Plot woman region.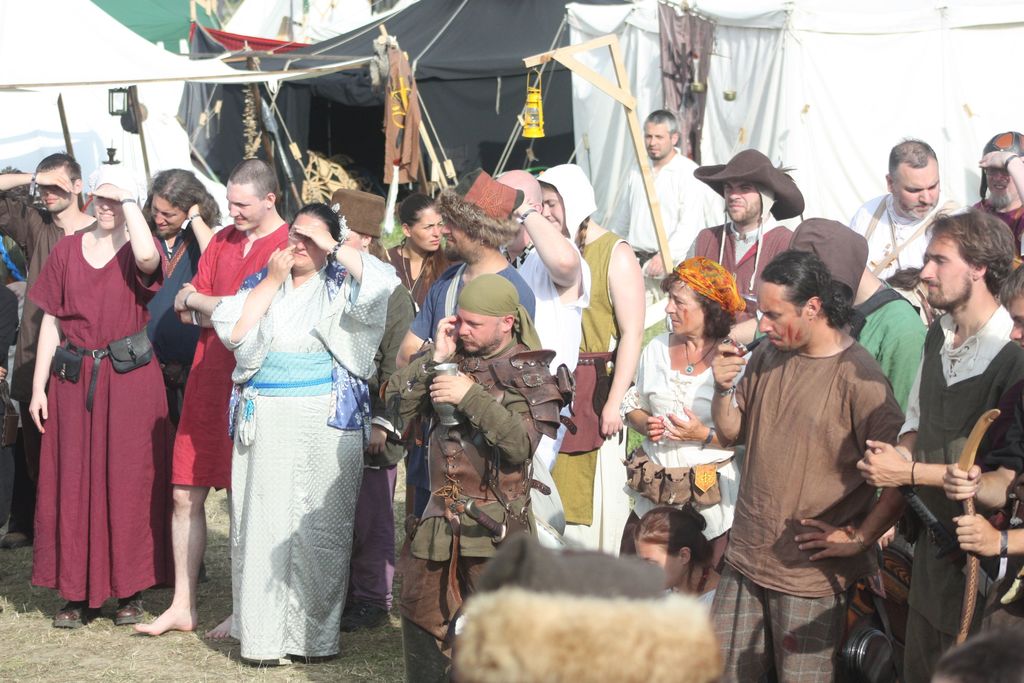
Plotted at x1=125, y1=179, x2=233, y2=607.
